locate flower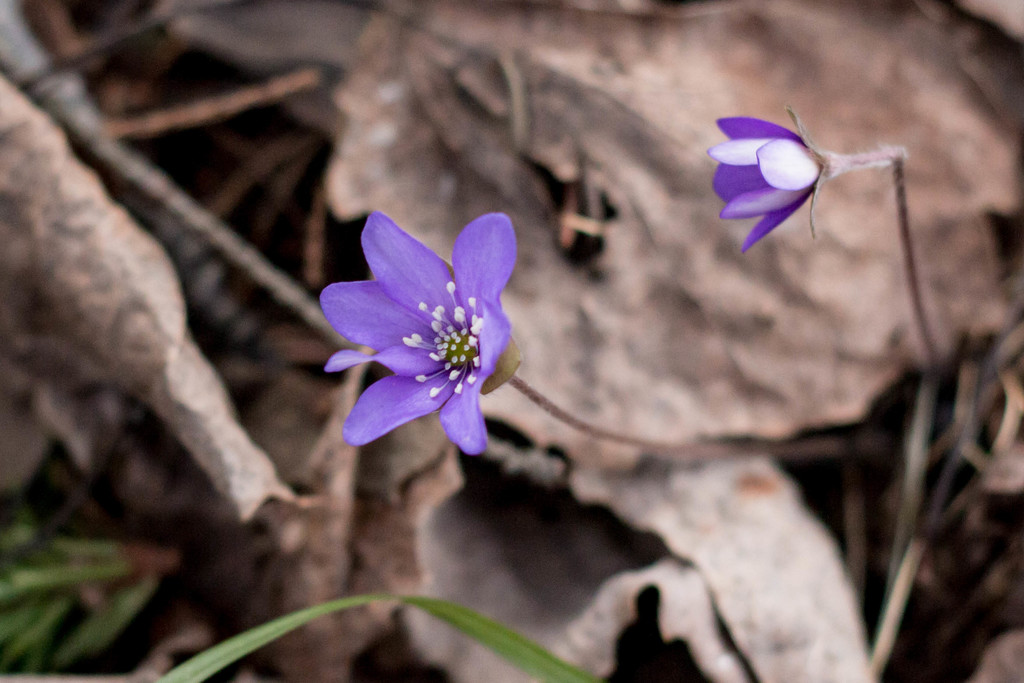
(x1=324, y1=213, x2=535, y2=457)
